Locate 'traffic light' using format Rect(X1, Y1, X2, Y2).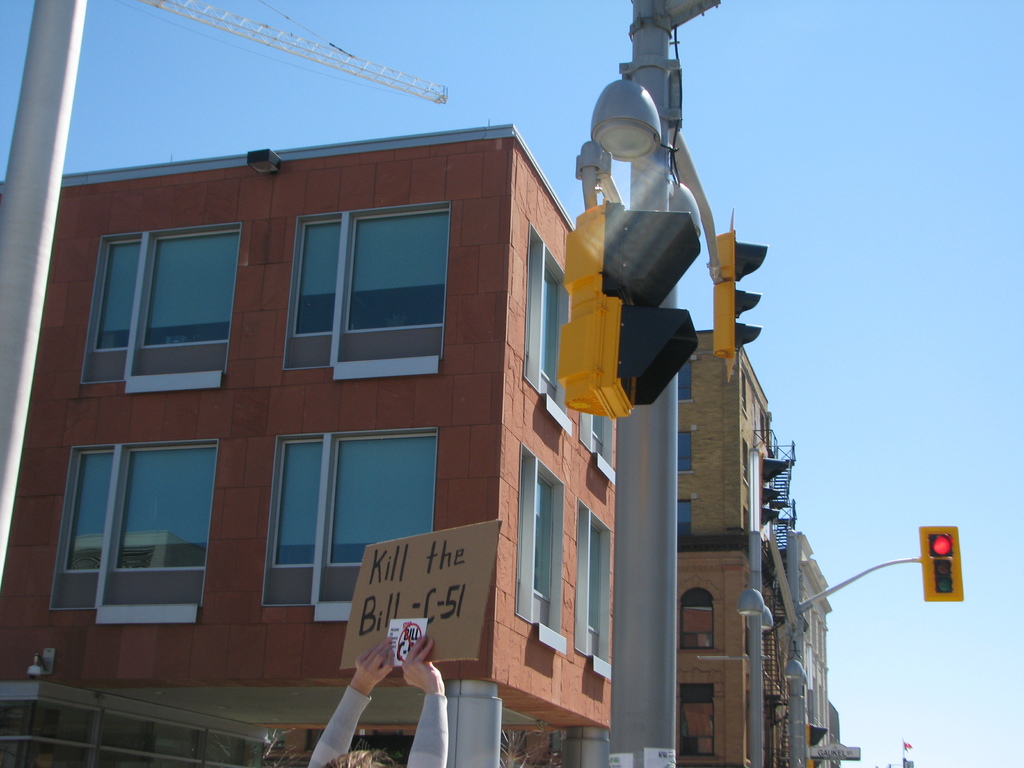
Rect(918, 527, 964, 602).
